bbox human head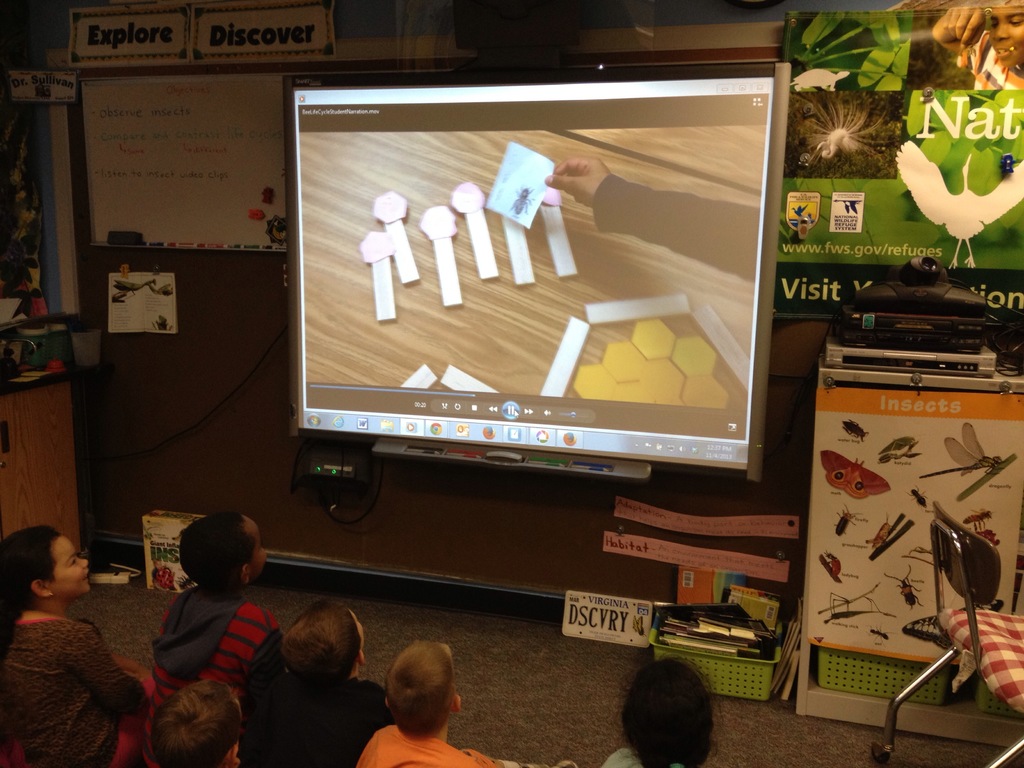
<region>175, 513, 266, 584</region>
